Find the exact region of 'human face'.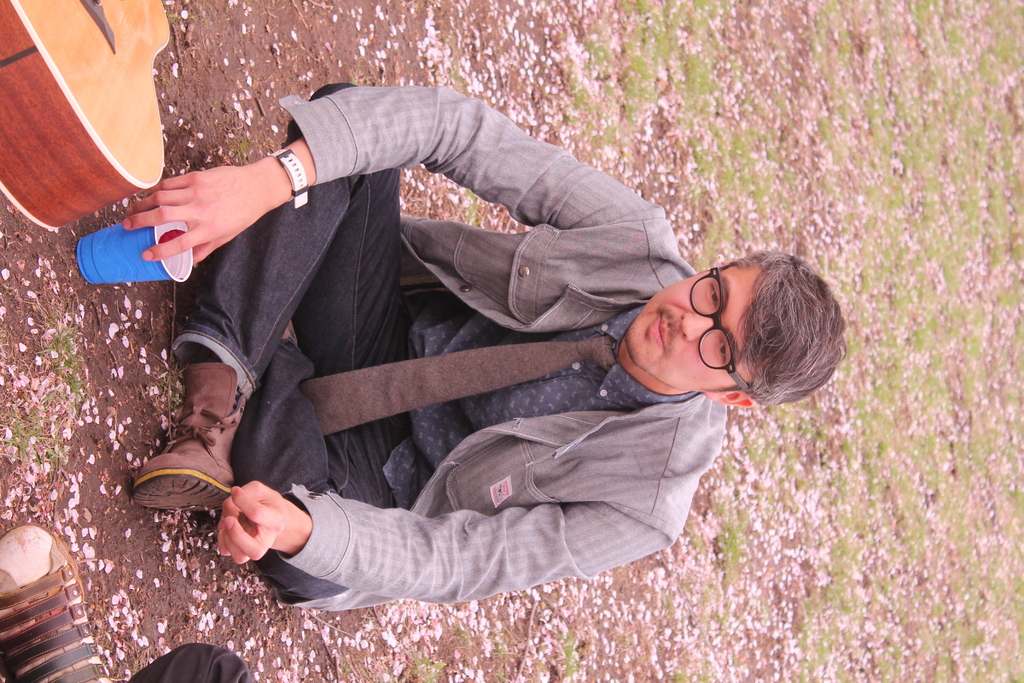
Exact region: x1=621 y1=265 x2=766 y2=388.
